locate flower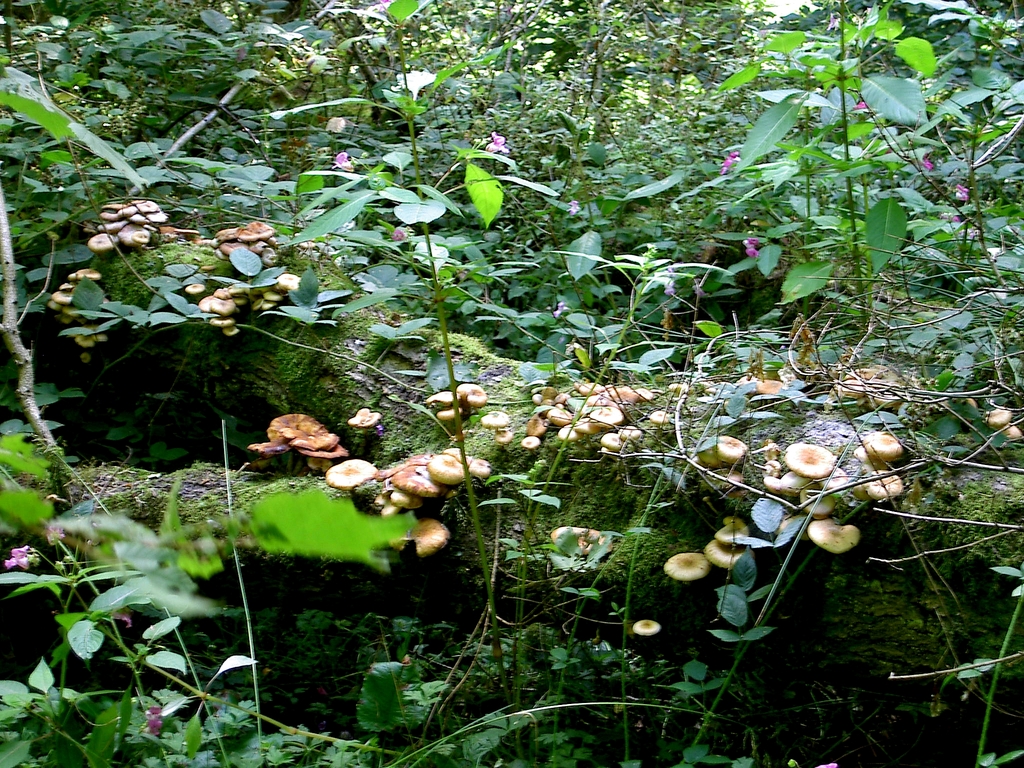
bbox(390, 229, 404, 241)
